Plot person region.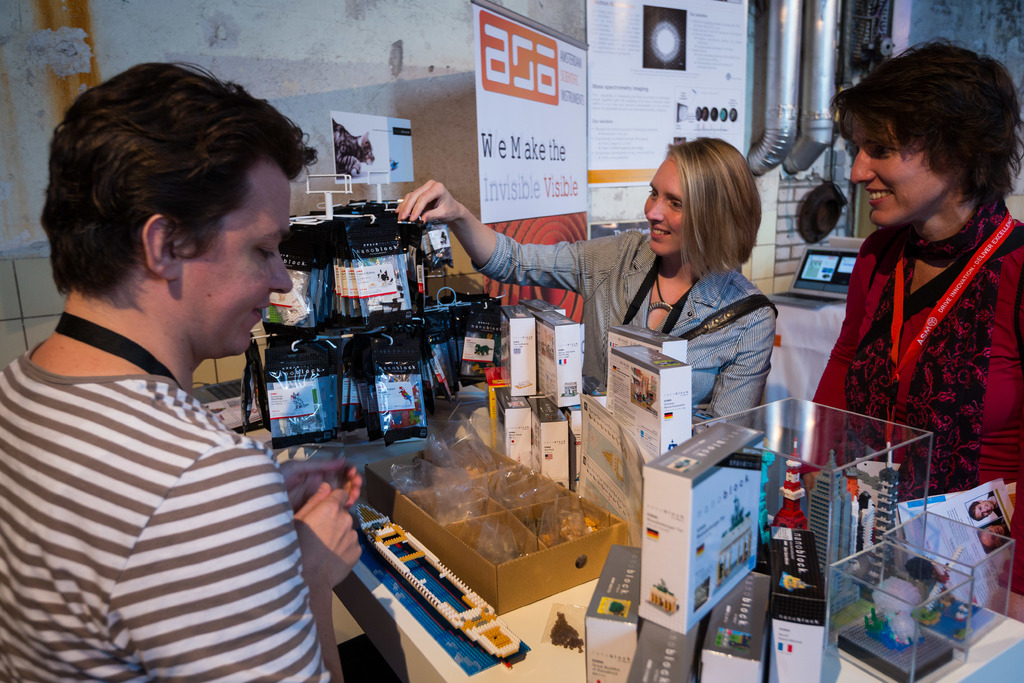
Plotted at 394/139/774/420.
